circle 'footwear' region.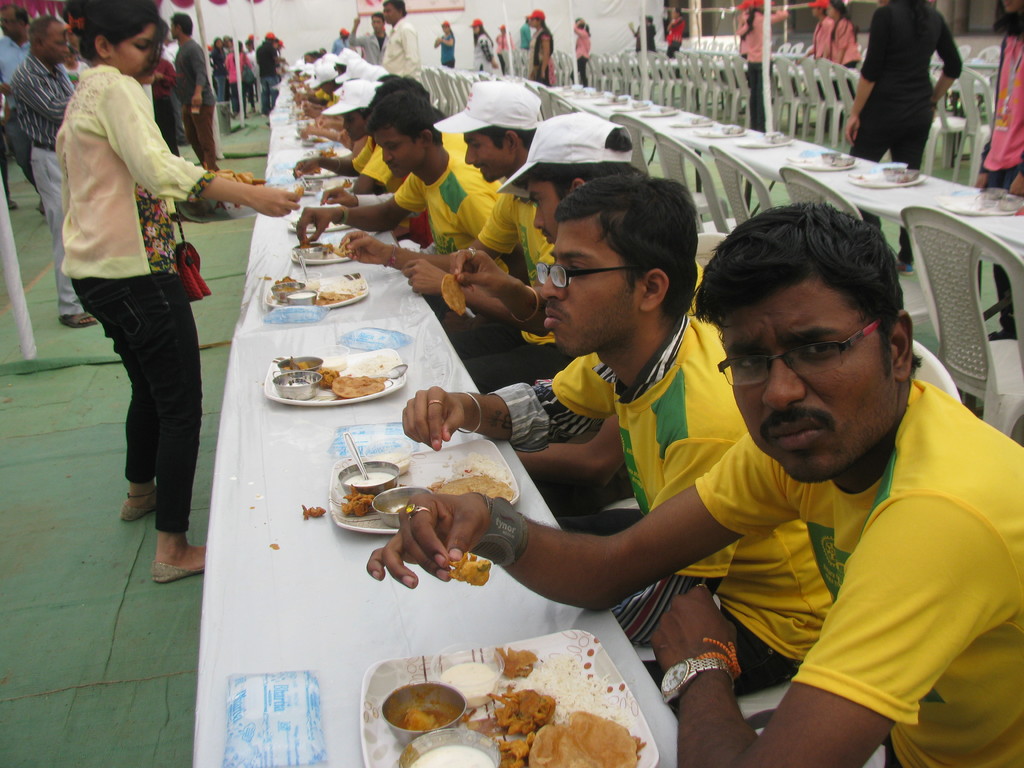
Region: left=6, top=196, right=19, bottom=209.
